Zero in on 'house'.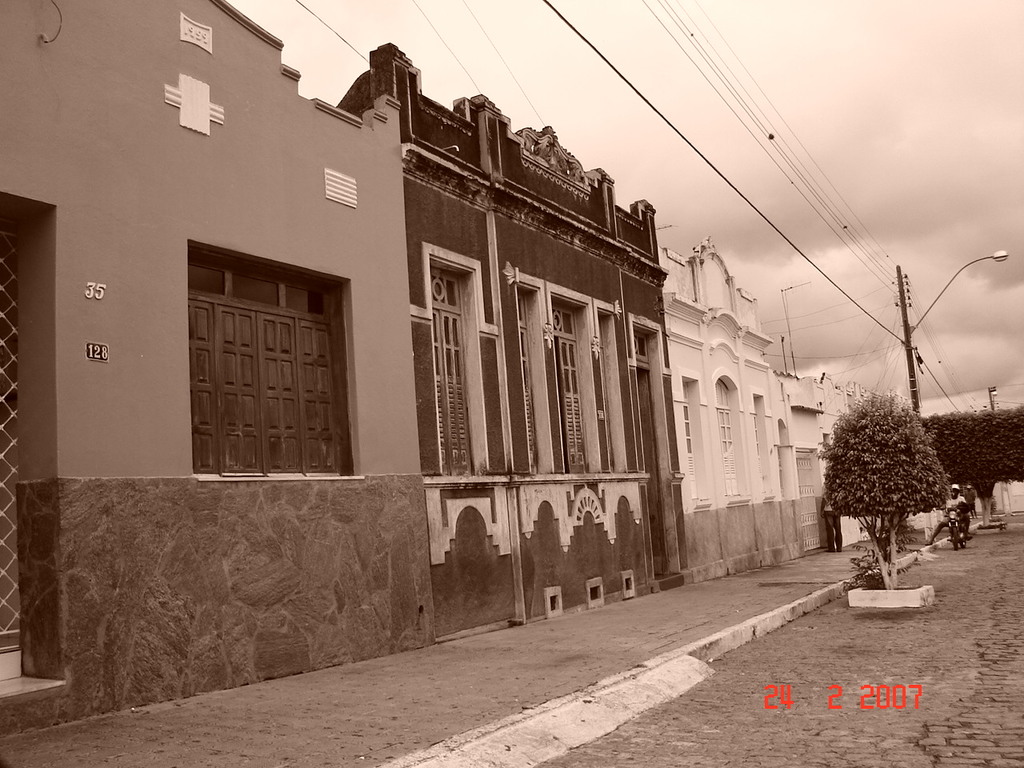
Zeroed in: [left=330, top=42, right=695, bottom=648].
